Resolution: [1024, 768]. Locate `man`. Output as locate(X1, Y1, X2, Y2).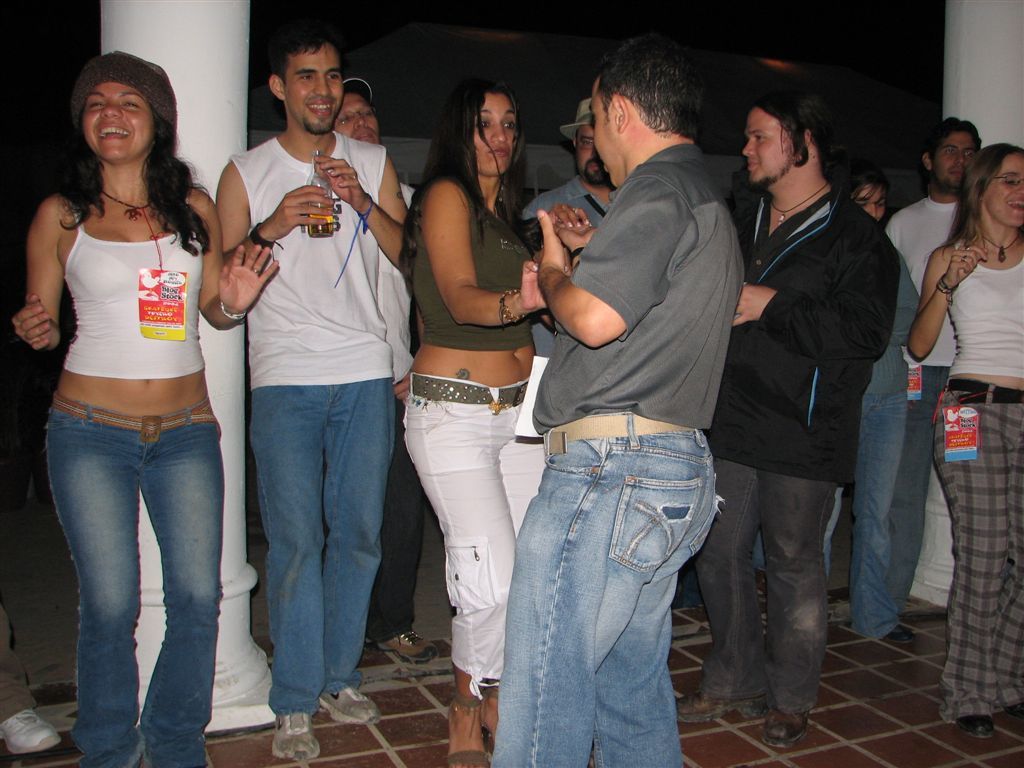
locate(689, 45, 905, 685).
